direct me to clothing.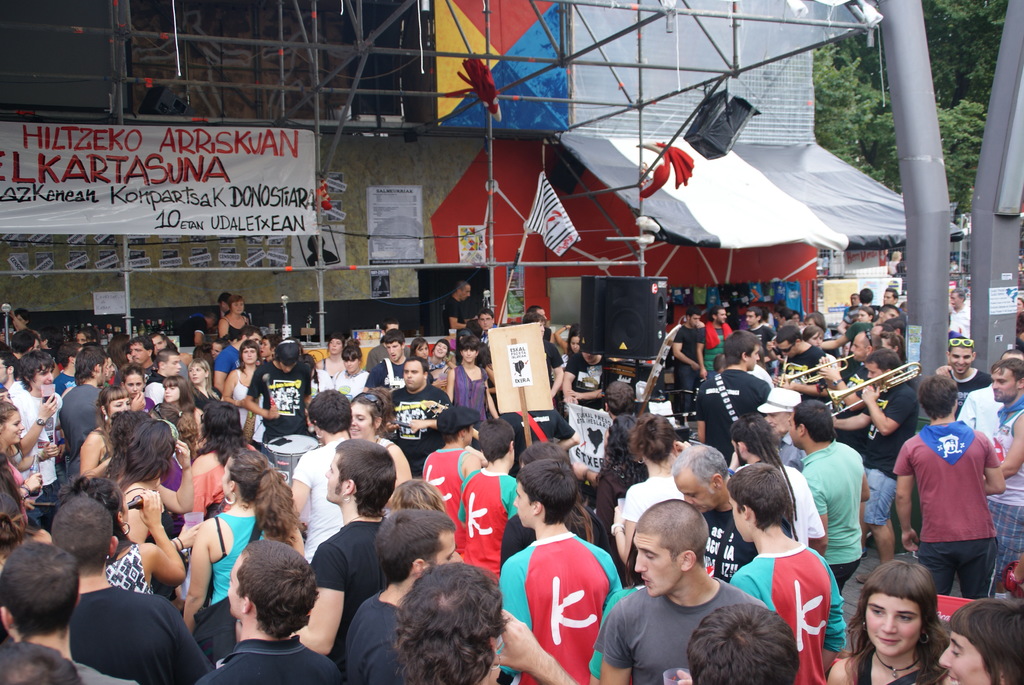
Direction: x1=308 y1=518 x2=390 y2=590.
